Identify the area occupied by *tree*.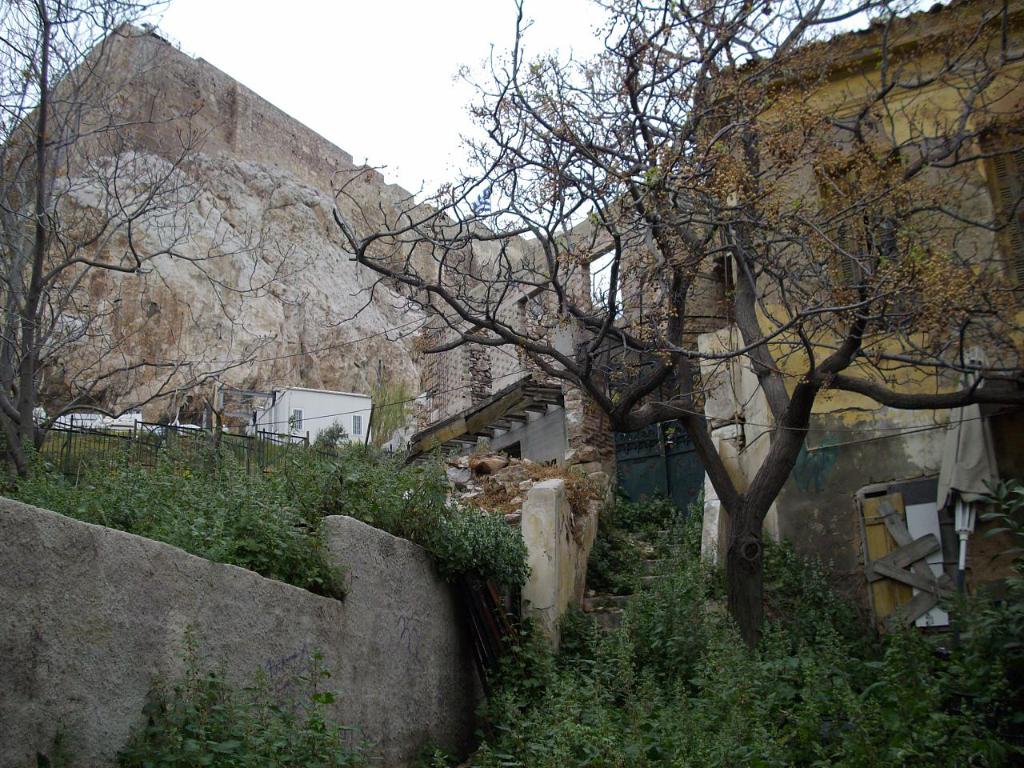
Area: select_region(325, 0, 1023, 653).
